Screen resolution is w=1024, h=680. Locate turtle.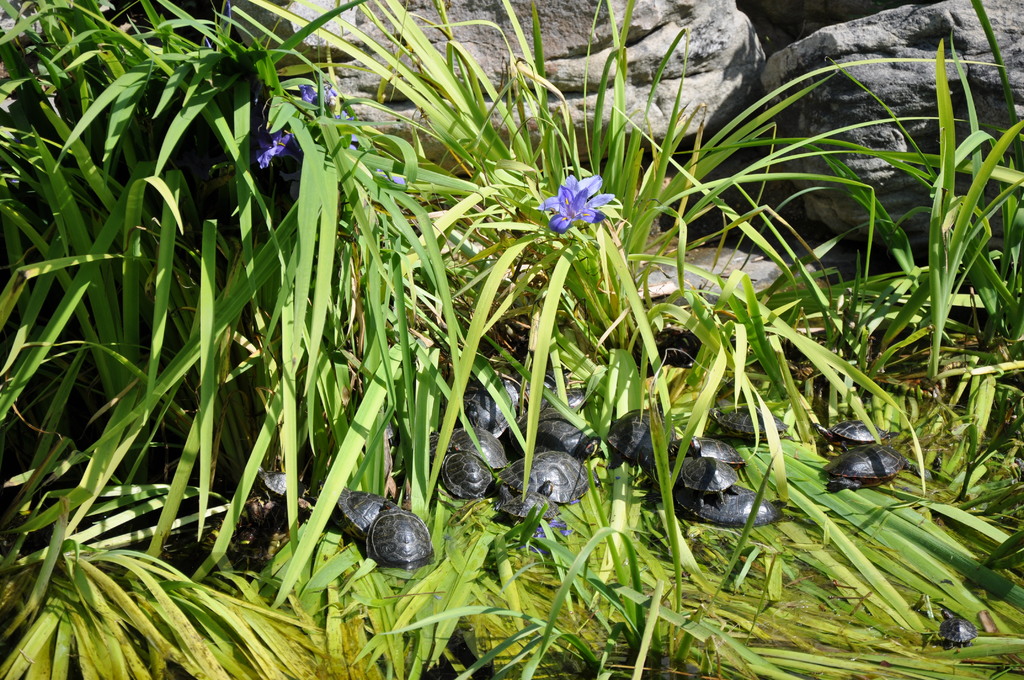
box=[812, 418, 895, 442].
